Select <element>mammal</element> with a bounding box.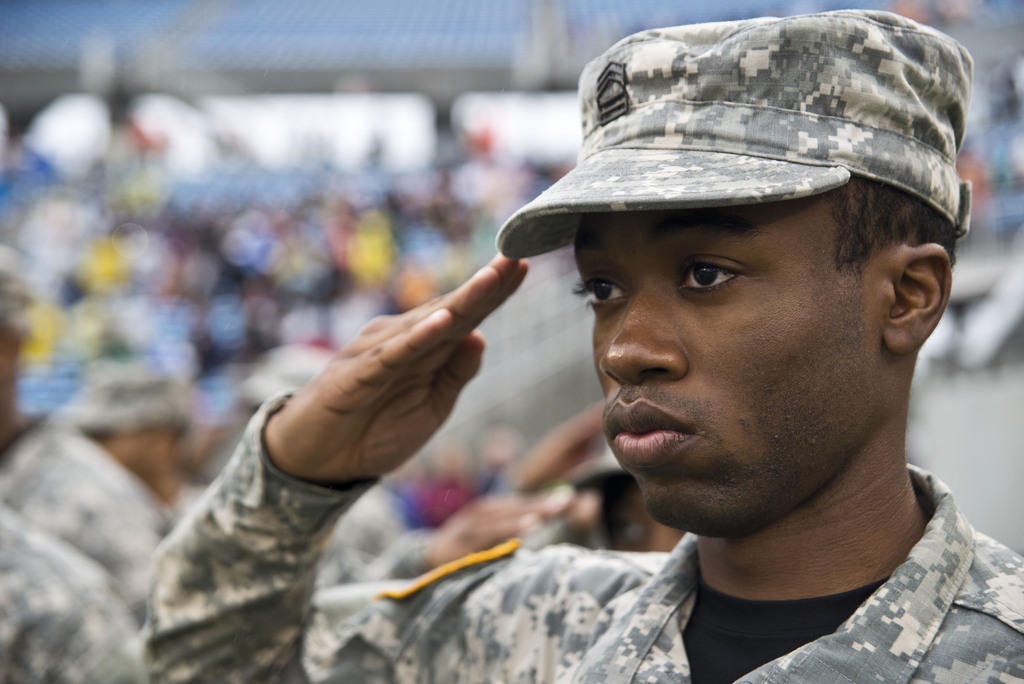
bbox=(346, 446, 690, 579).
